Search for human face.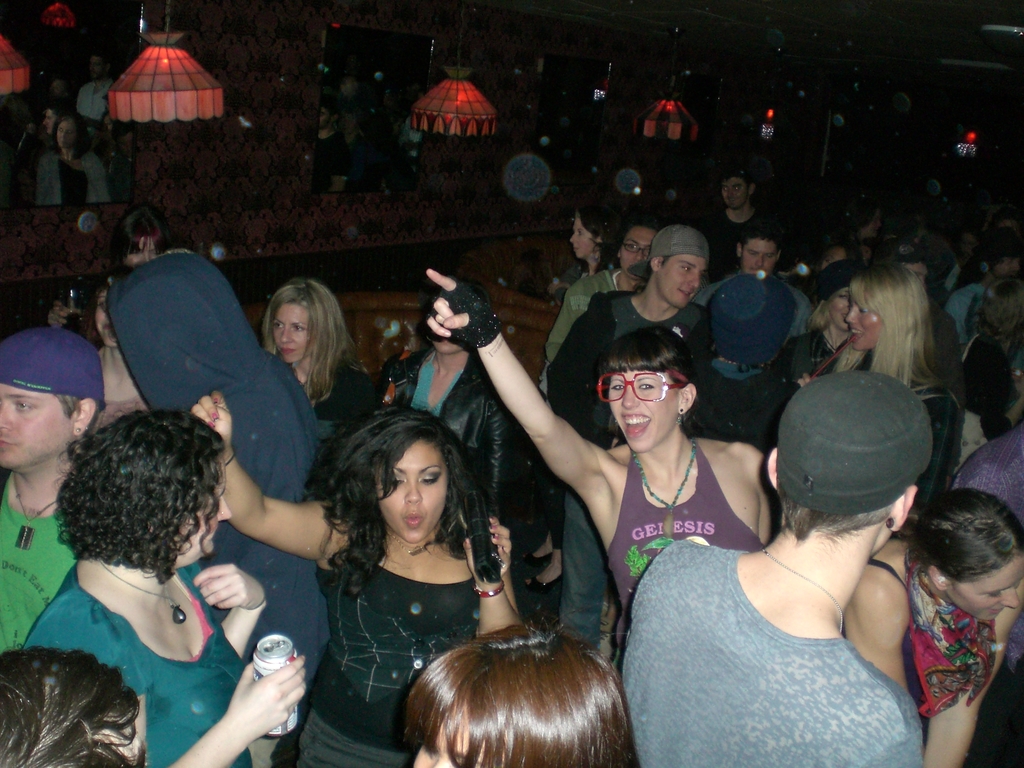
Found at 571,221,600,259.
